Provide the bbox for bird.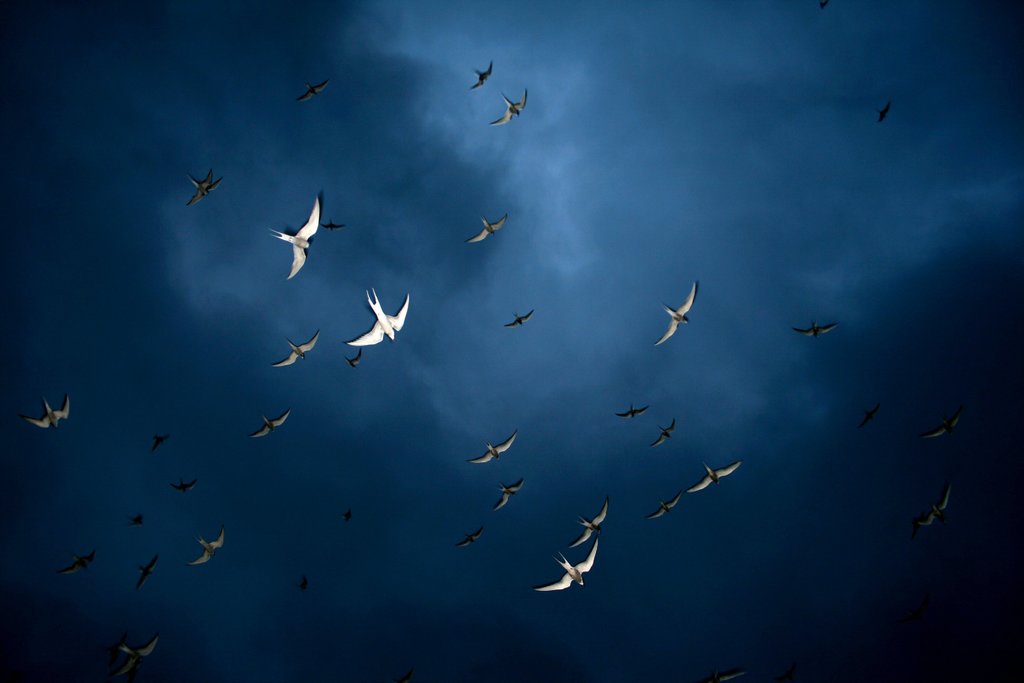
box=[469, 431, 518, 465].
